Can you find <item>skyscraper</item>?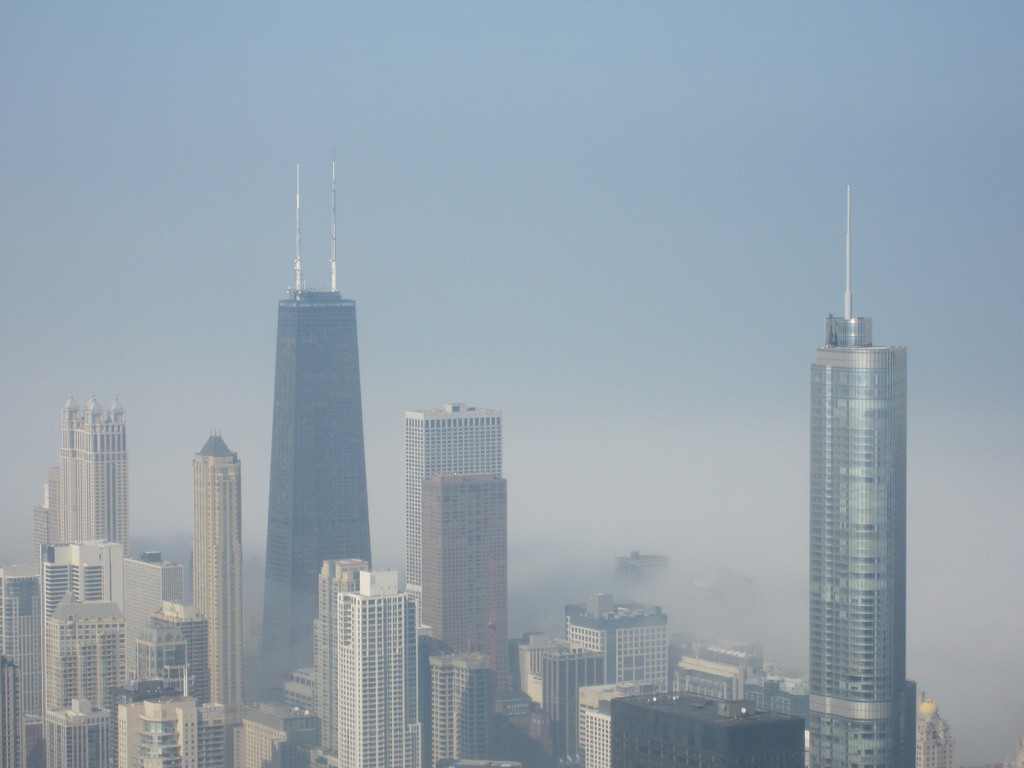
Yes, bounding box: <region>61, 396, 133, 561</region>.
